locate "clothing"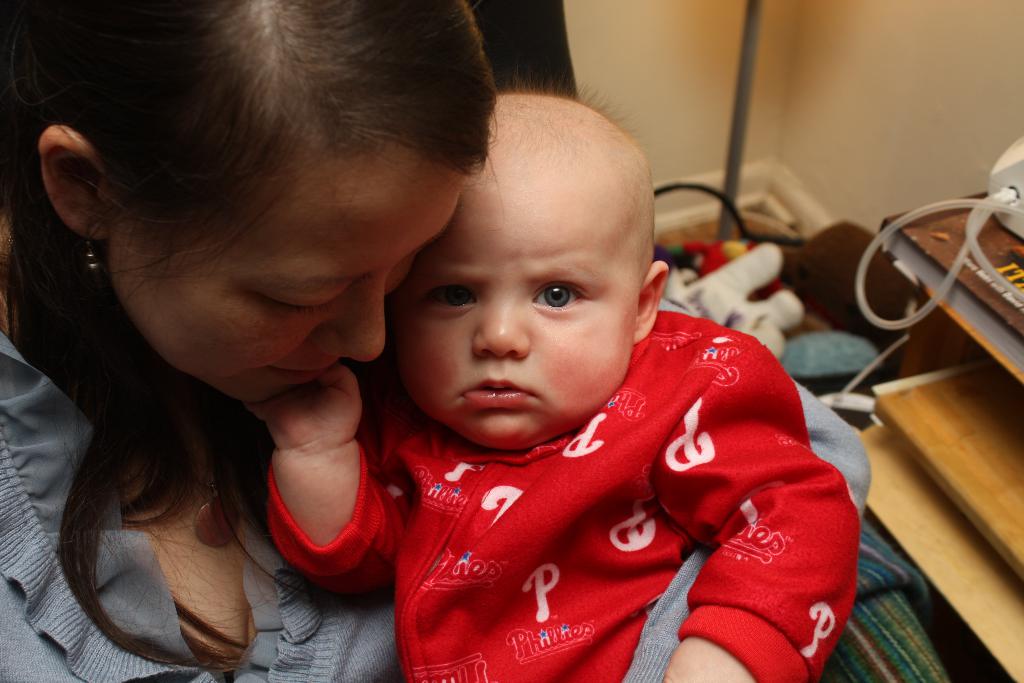
detection(0, 319, 872, 682)
